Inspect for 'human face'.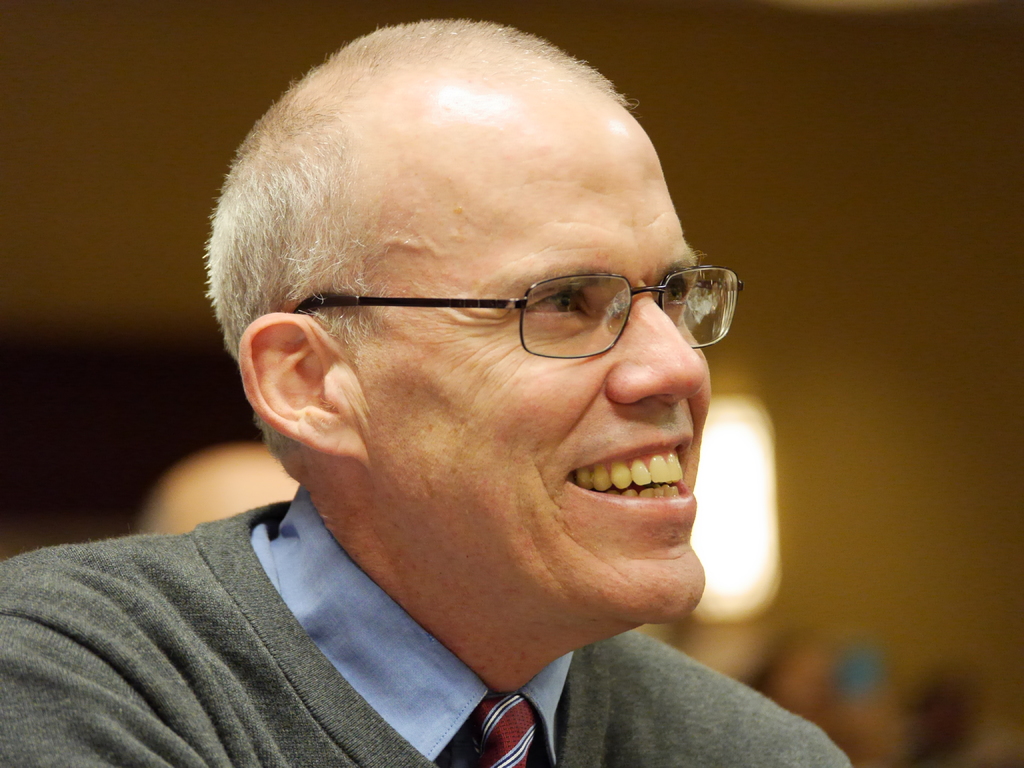
Inspection: [left=375, top=119, right=711, bottom=620].
